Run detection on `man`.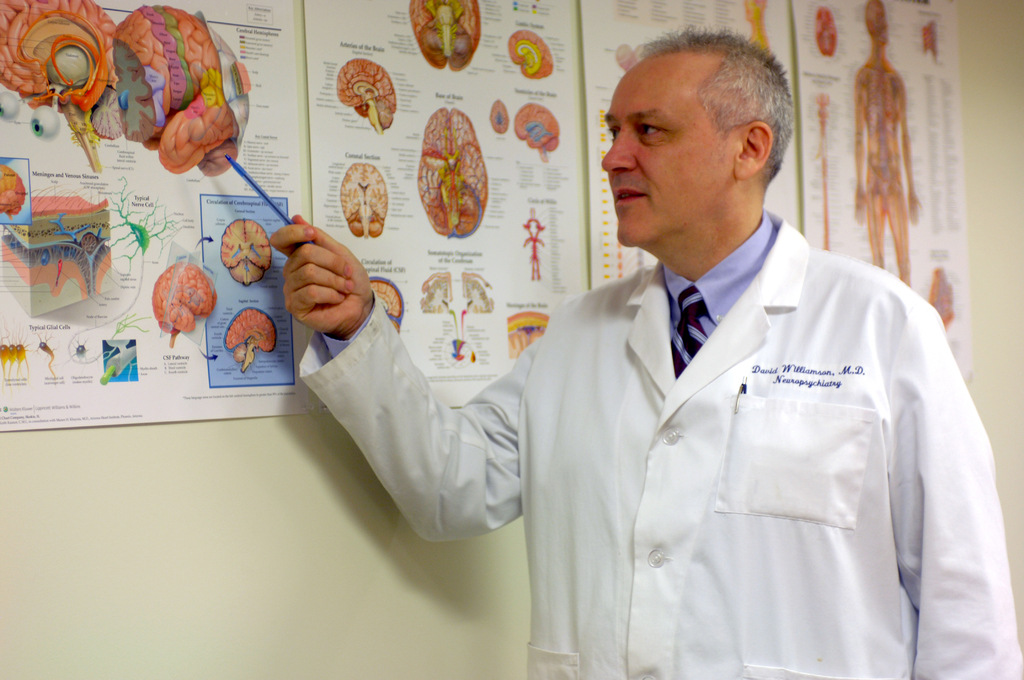
Result: x1=268 y1=22 x2=1023 y2=679.
